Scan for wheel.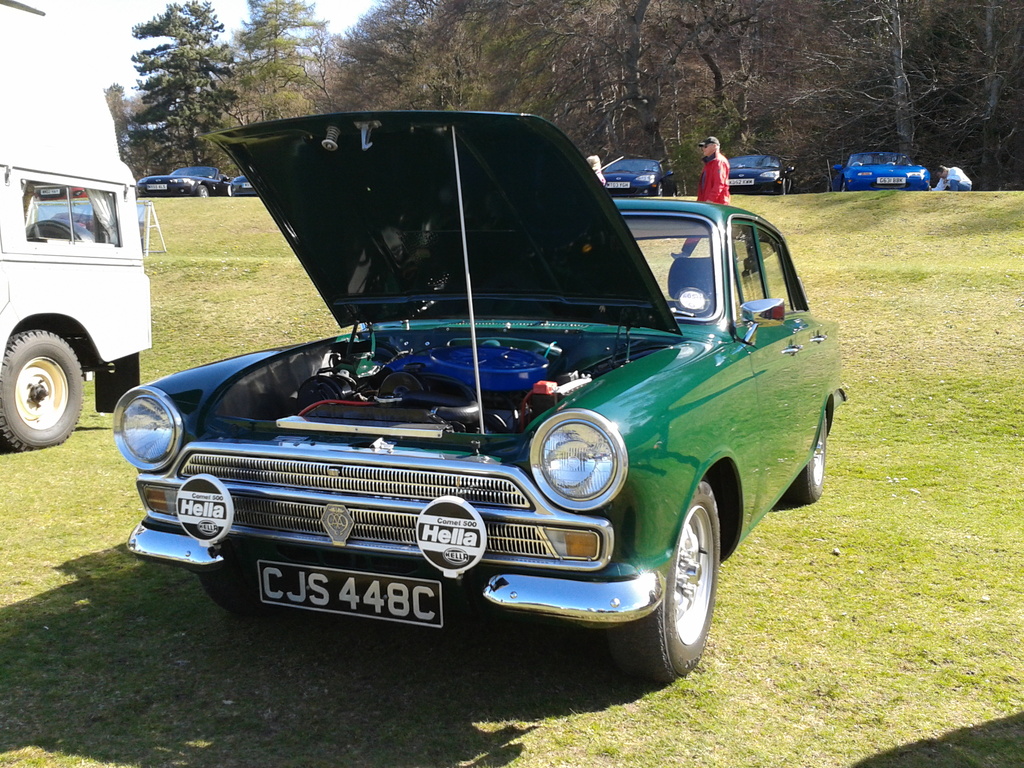
Scan result: {"left": 659, "top": 182, "right": 666, "bottom": 197}.
